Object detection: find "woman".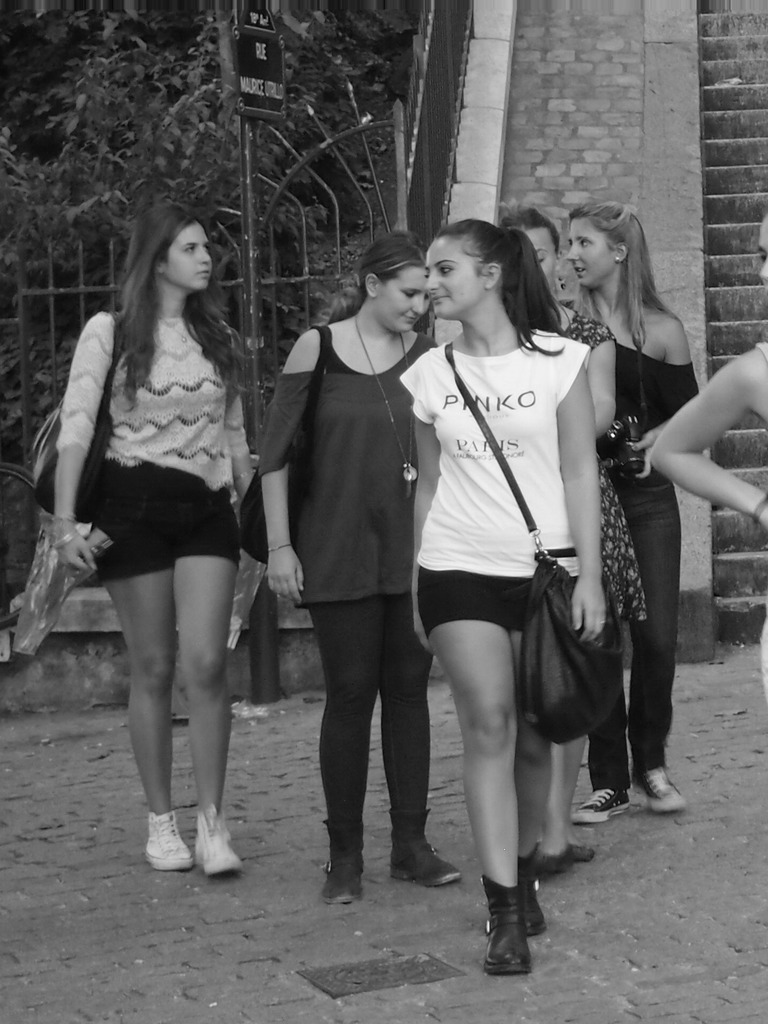
489,196,592,874.
